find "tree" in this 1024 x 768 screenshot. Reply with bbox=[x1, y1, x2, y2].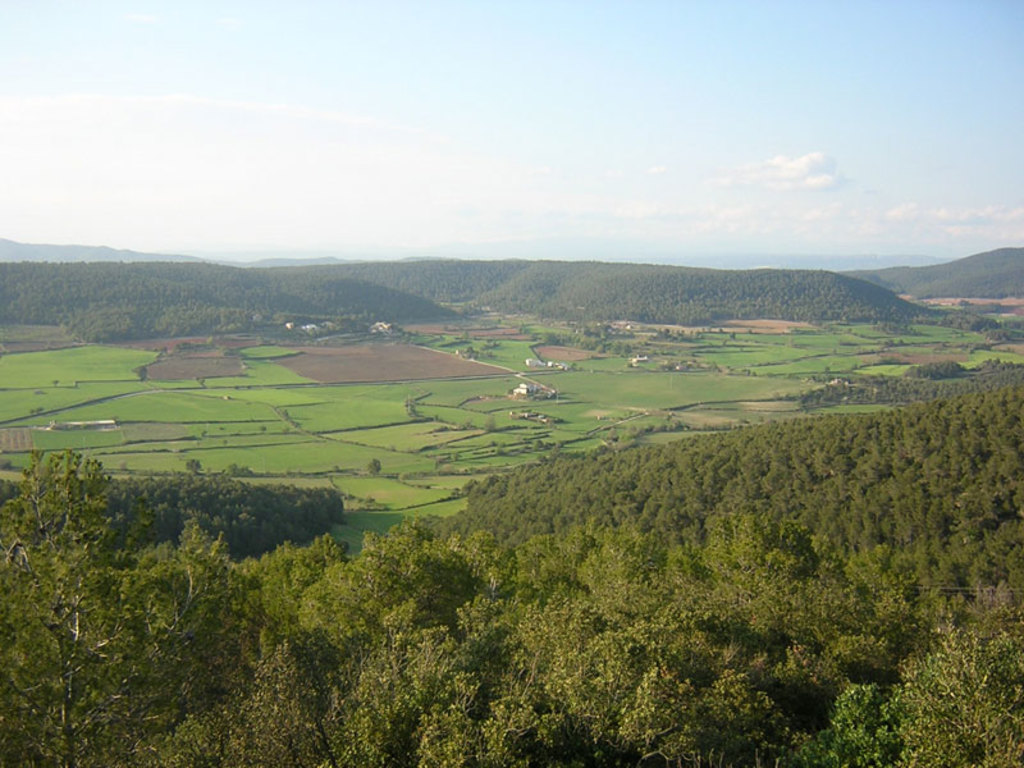
bbox=[243, 532, 358, 767].
